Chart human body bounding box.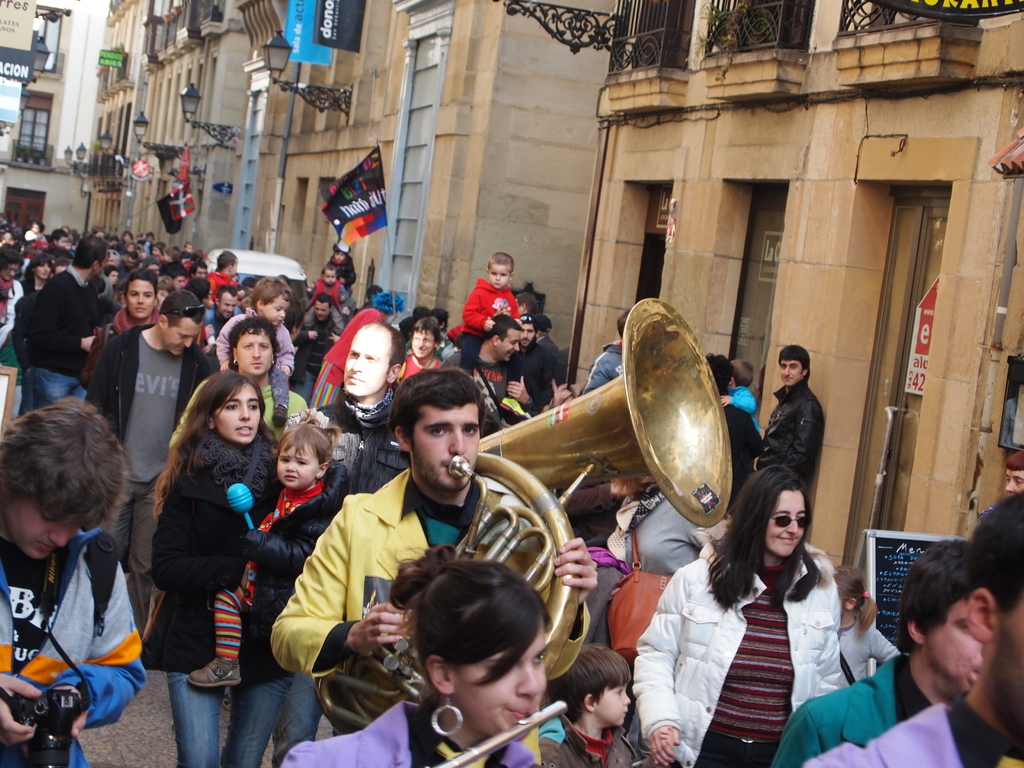
Charted: <region>272, 472, 596, 722</region>.
